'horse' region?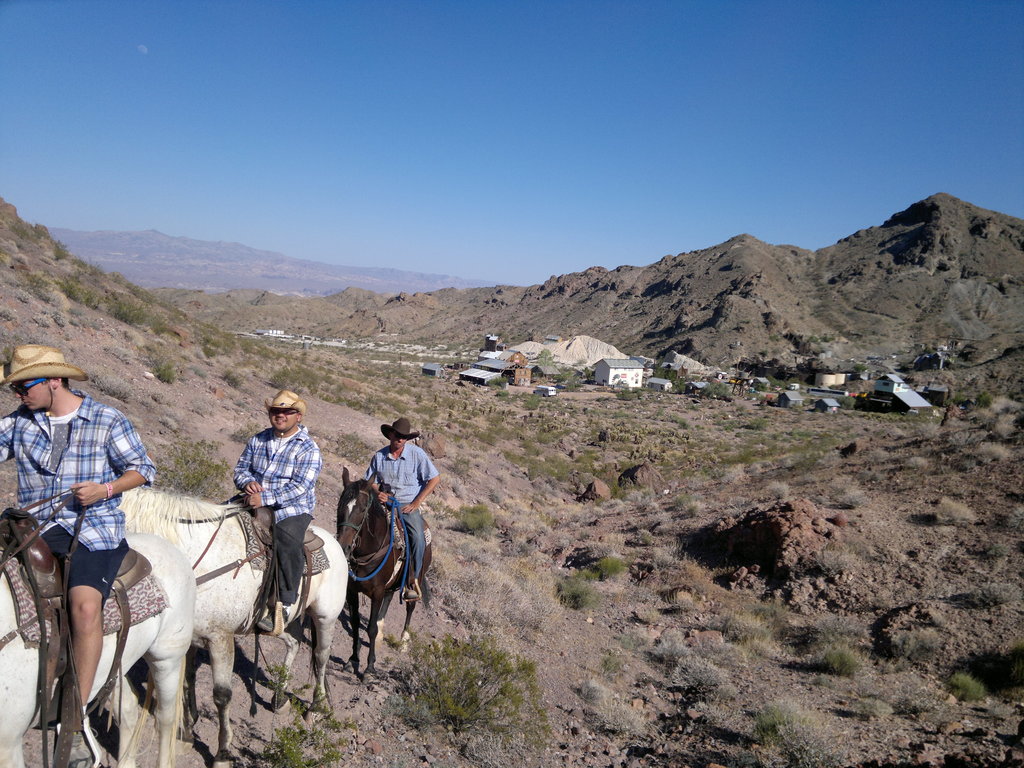
{"left": 0, "top": 529, "right": 198, "bottom": 767}
